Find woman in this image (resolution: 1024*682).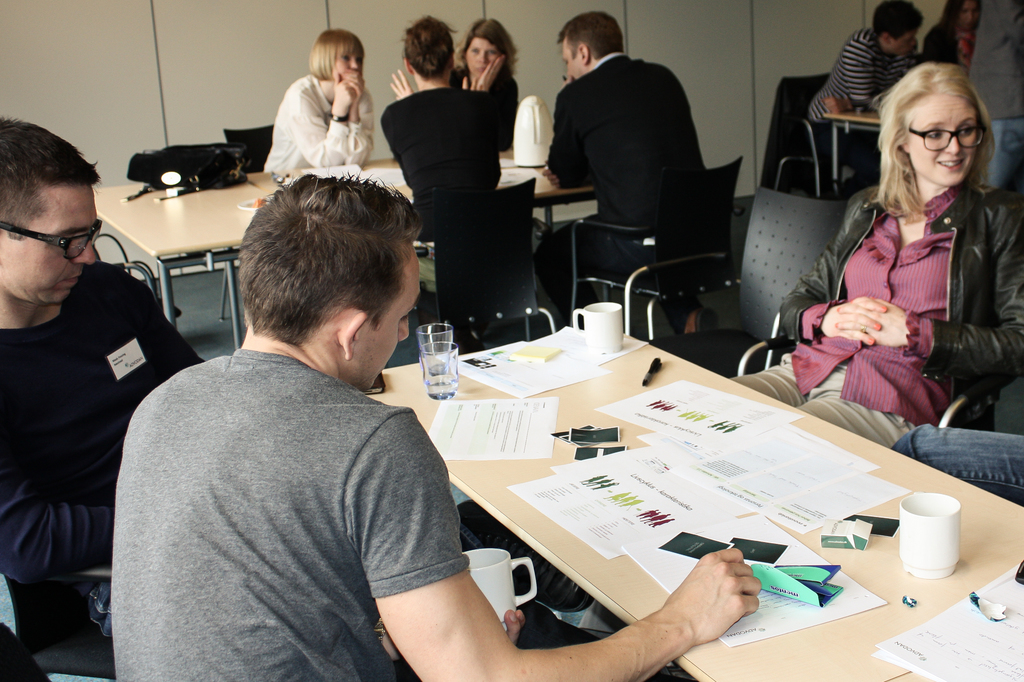
(448,19,519,148).
